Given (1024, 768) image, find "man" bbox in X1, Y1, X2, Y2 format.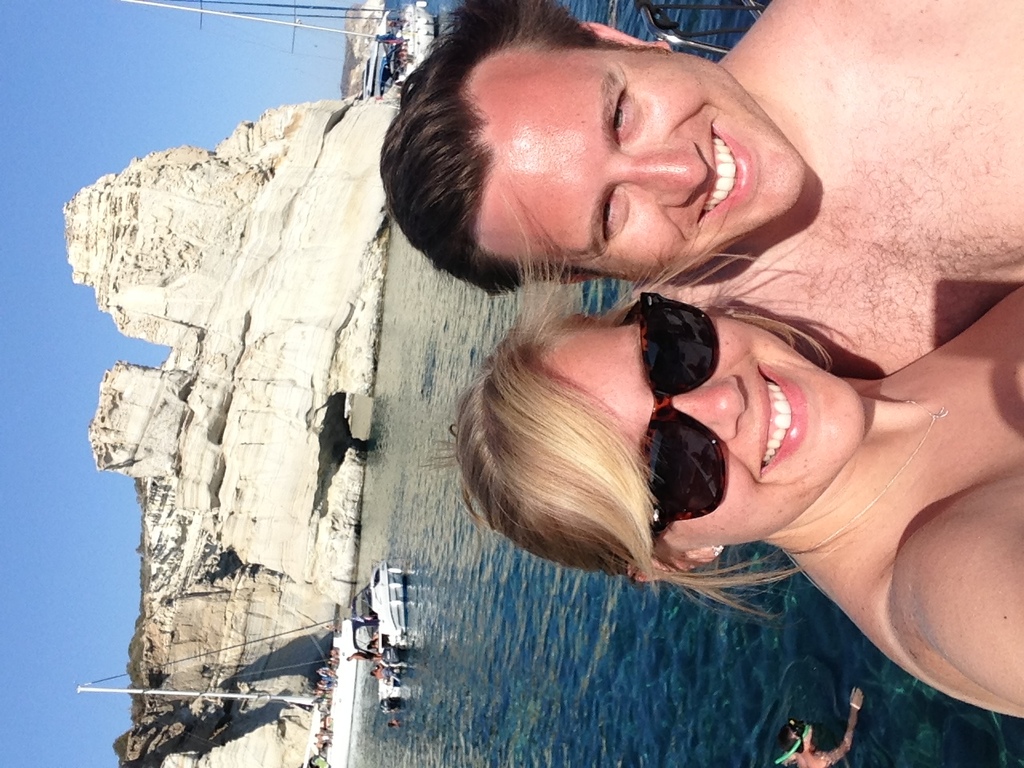
372, 0, 1023, 378.
